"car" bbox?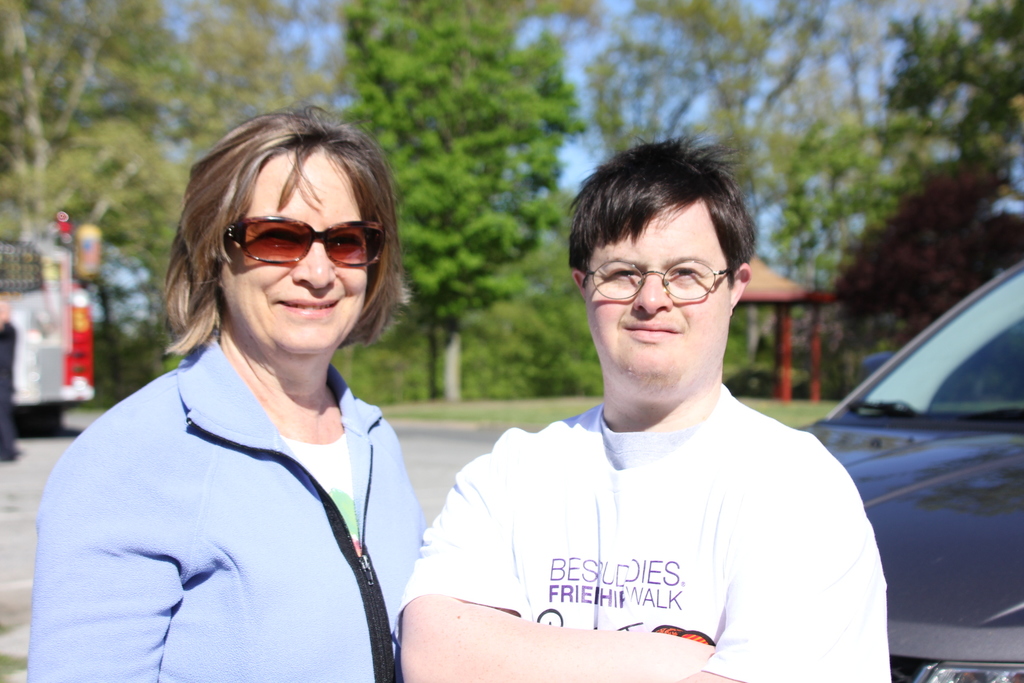
bbox(785, 253, 1023, 682)
